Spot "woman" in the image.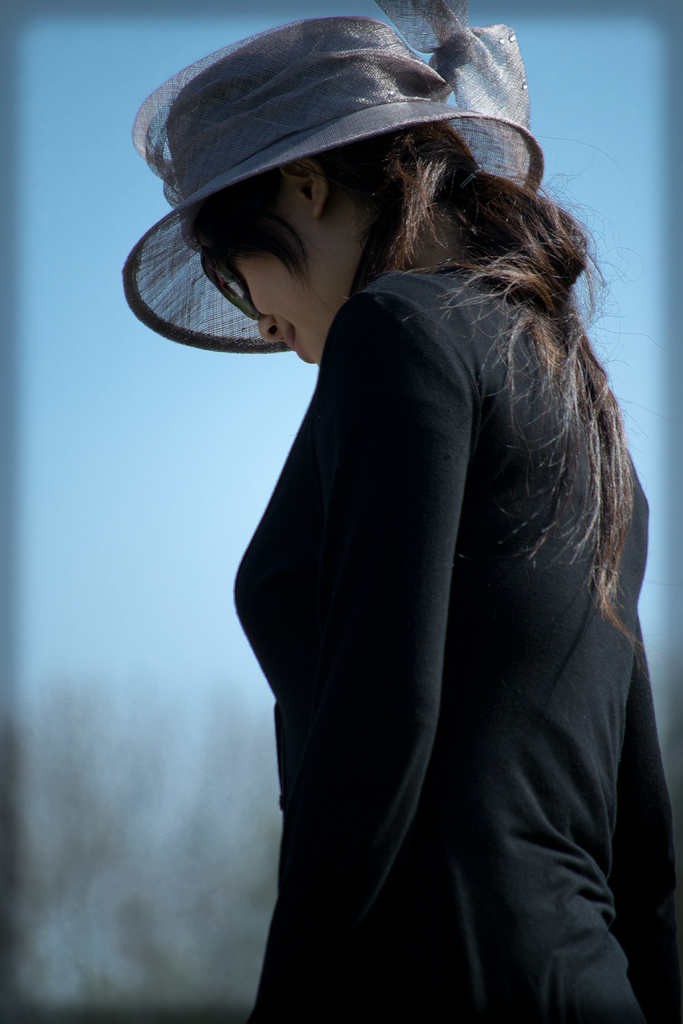
"woman" found at left=124, top=0, right=682, bottom=1023.
